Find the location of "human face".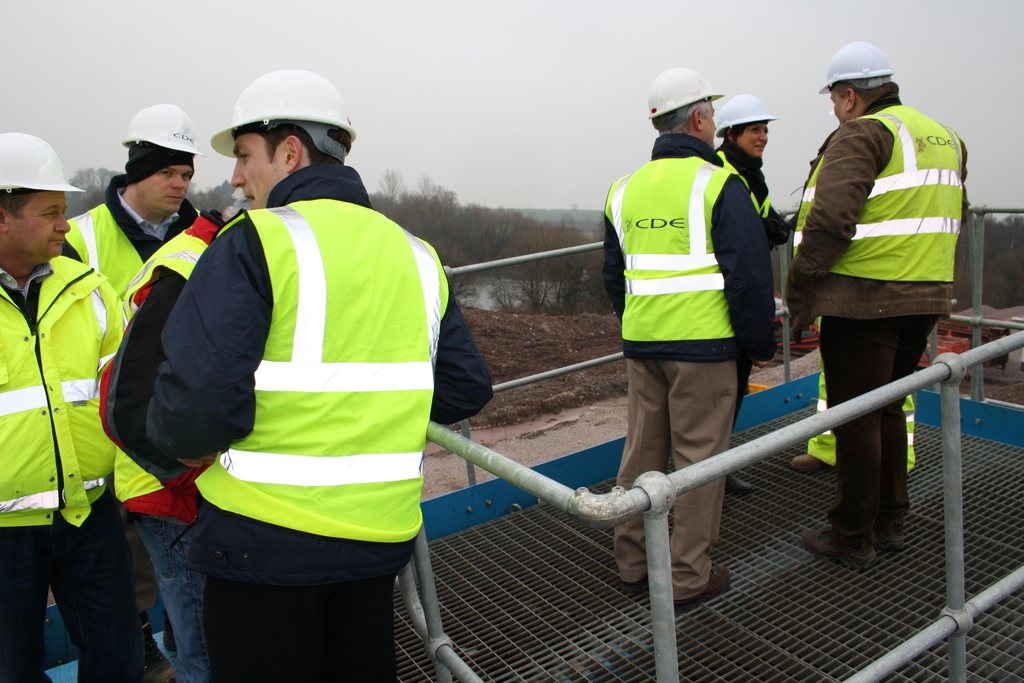
Location: bbox=(828, 85, 849, 122).
